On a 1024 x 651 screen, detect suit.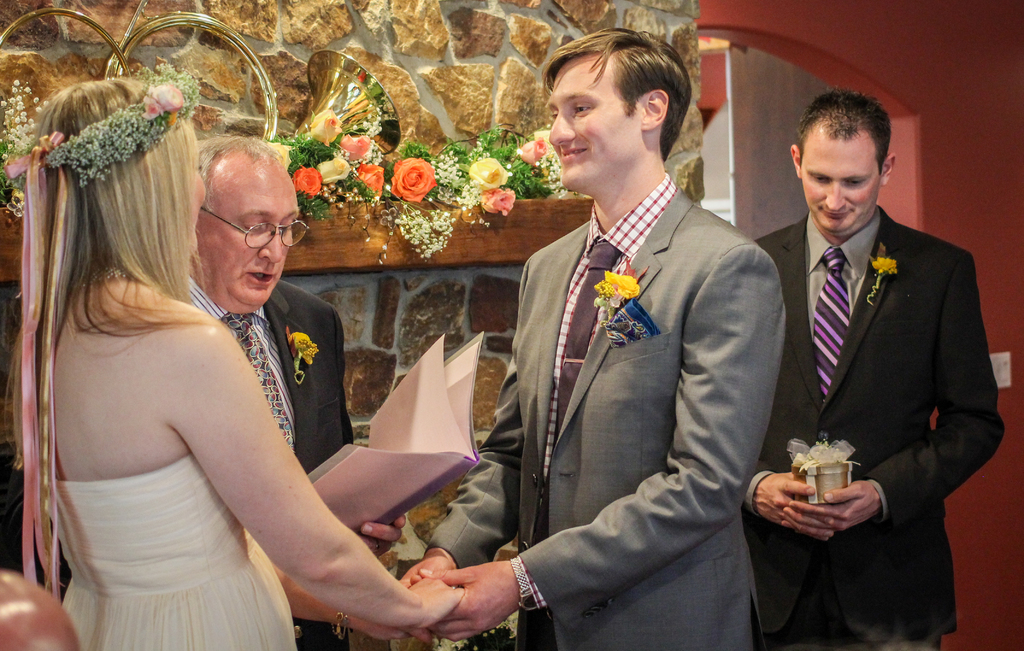
detection(188, 273, 358, 650).
